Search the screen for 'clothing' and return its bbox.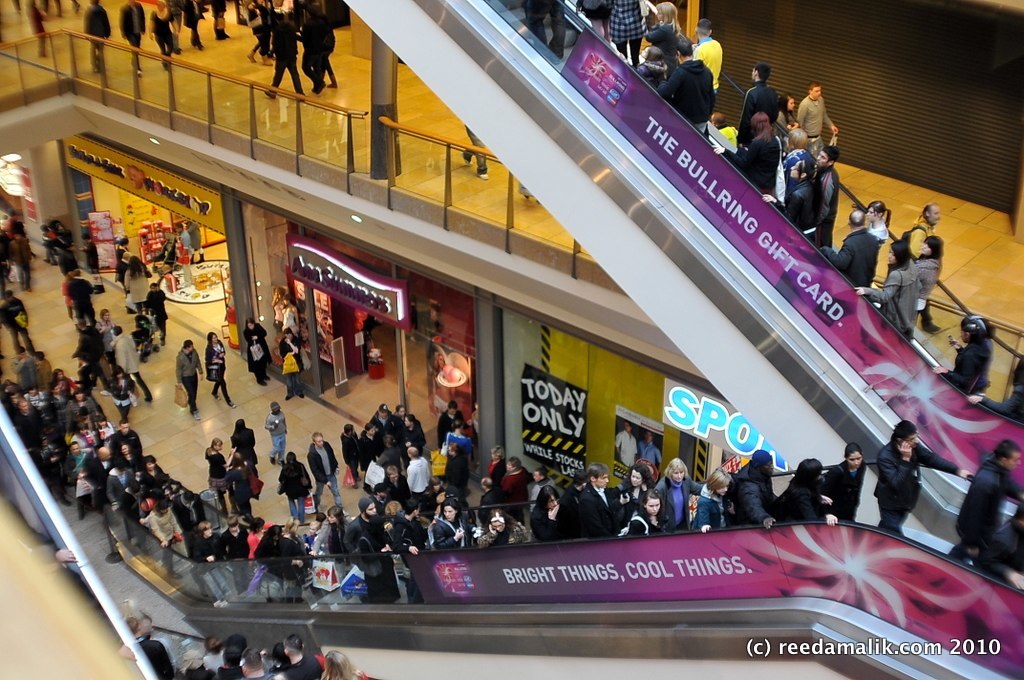
Found: {"x1": 915, "y1": 253, "x2": 945, "y2": 329}.
